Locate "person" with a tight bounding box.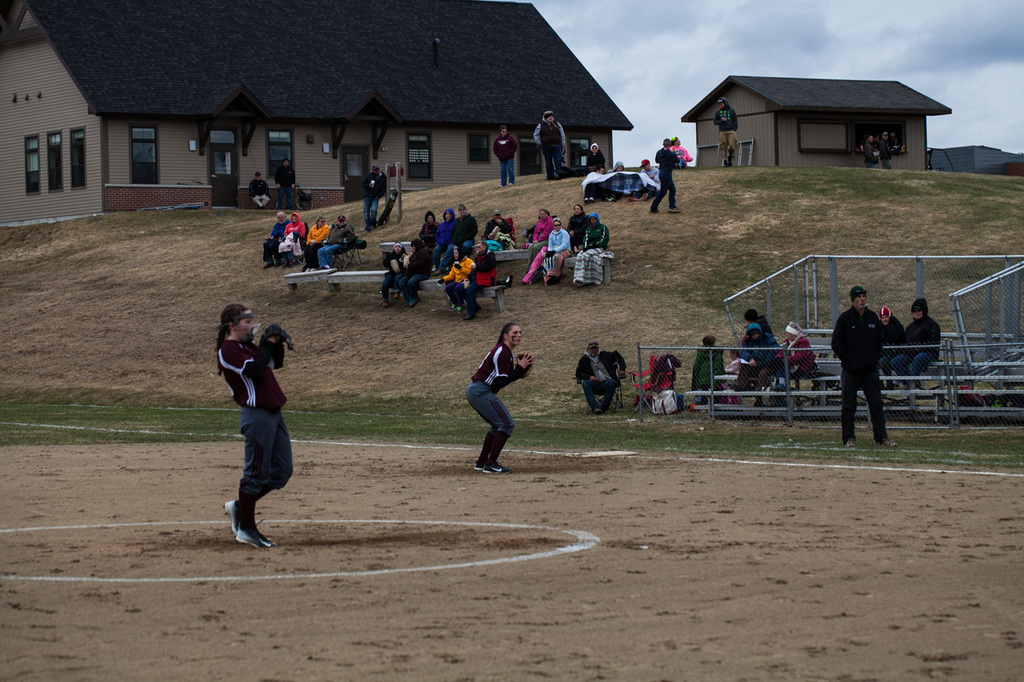
(x1=586, y1=171, x2=614, y2=204).
